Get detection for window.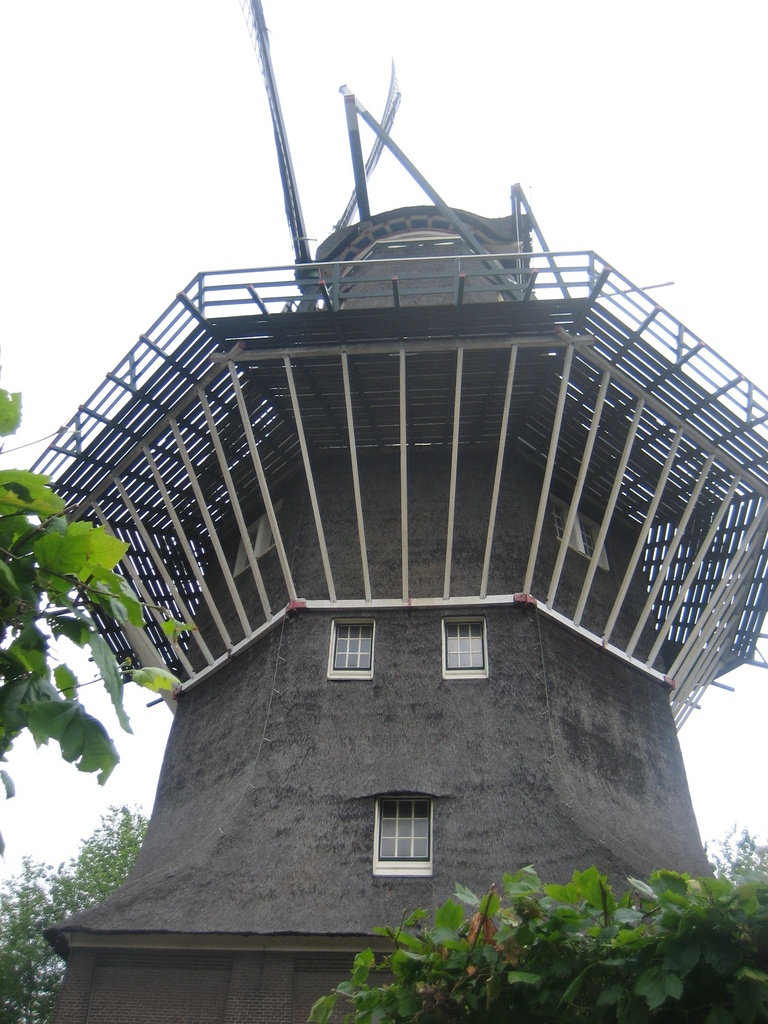
Detection: 357, 785, 475, 890.
